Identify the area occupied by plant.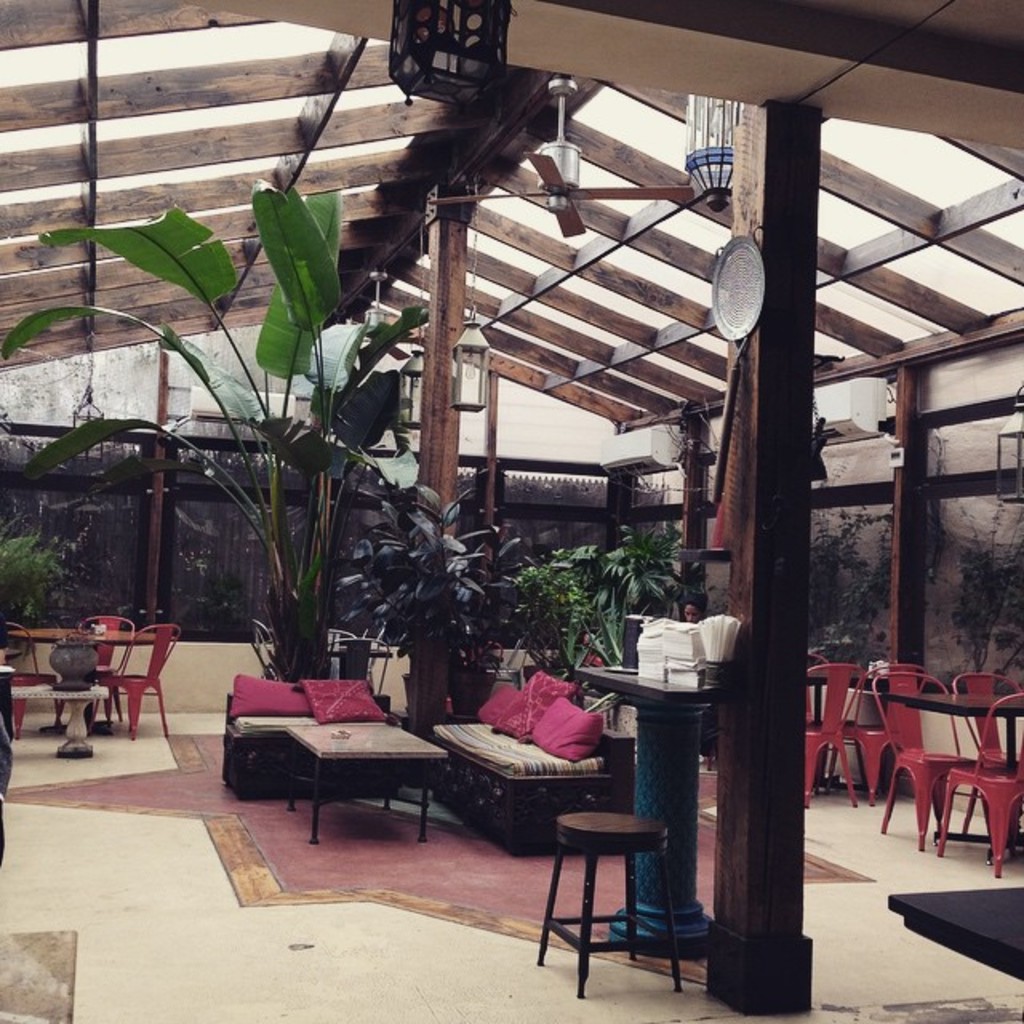
Area: BBox(554, 517, 685, 678).
